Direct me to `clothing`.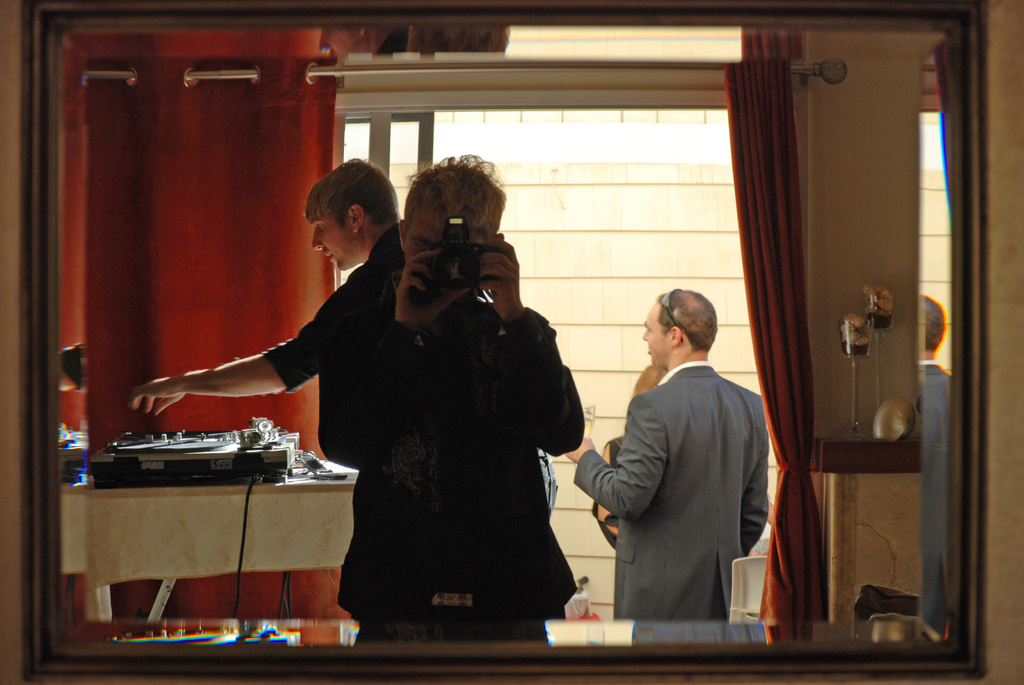
Direction: select_region(919, 359, 951, 638).
